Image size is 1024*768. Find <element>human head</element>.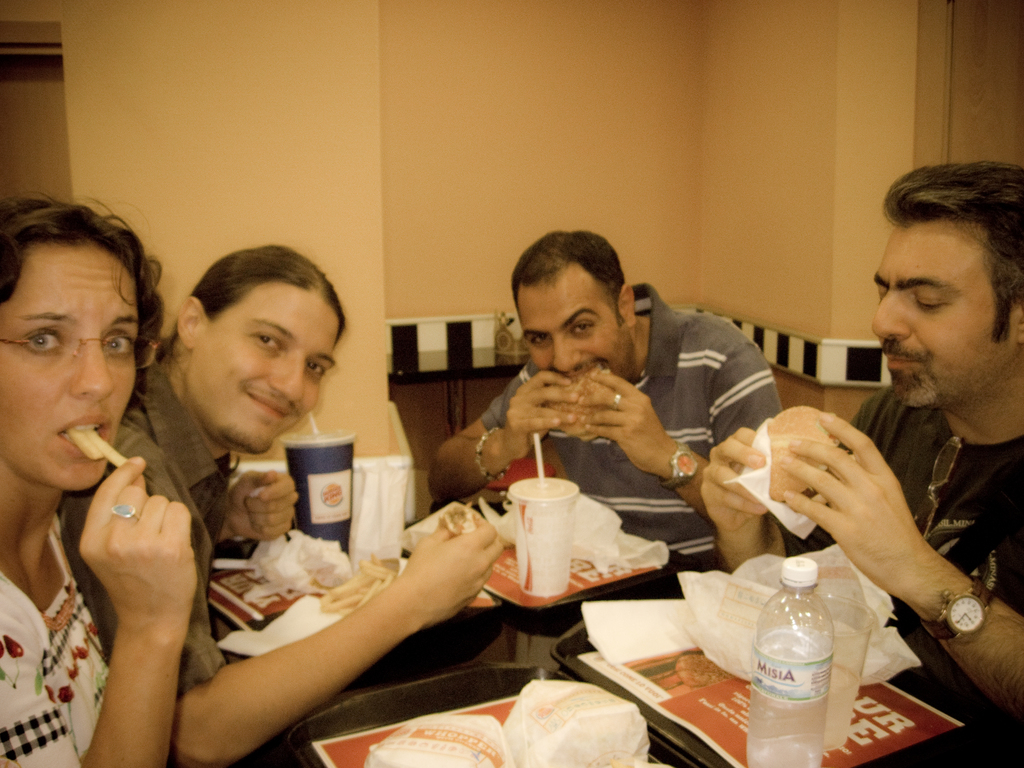
x1=163, y1=245, x2=348, y2=457.
